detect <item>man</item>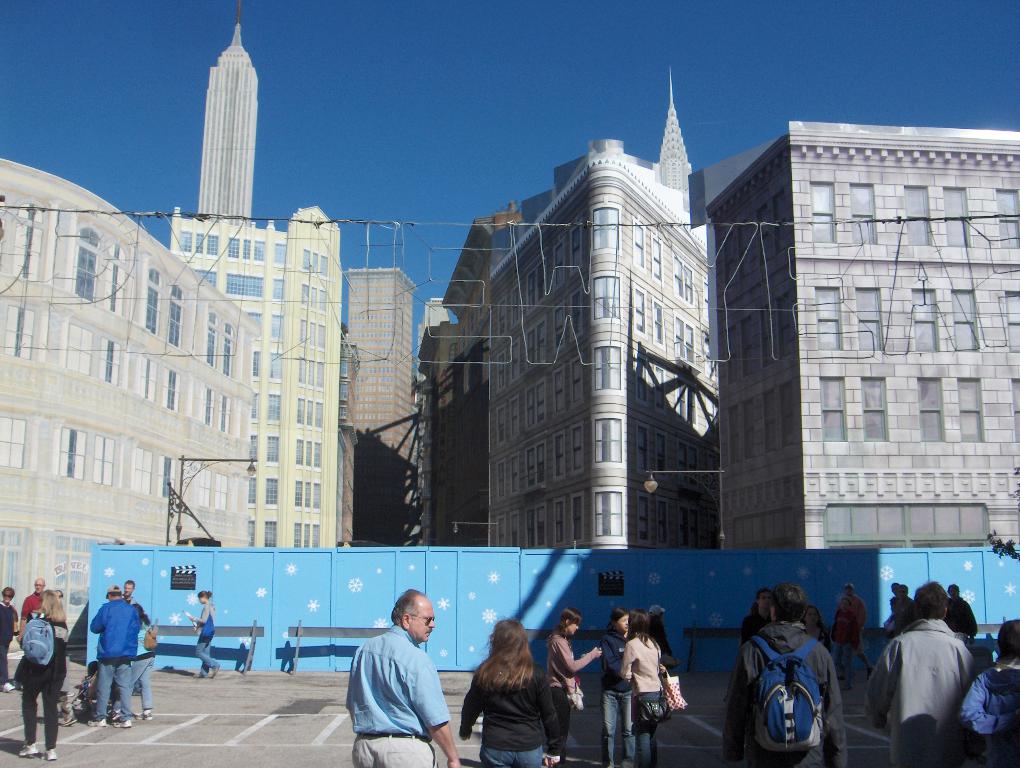
box(80, 579, 151, 724)
